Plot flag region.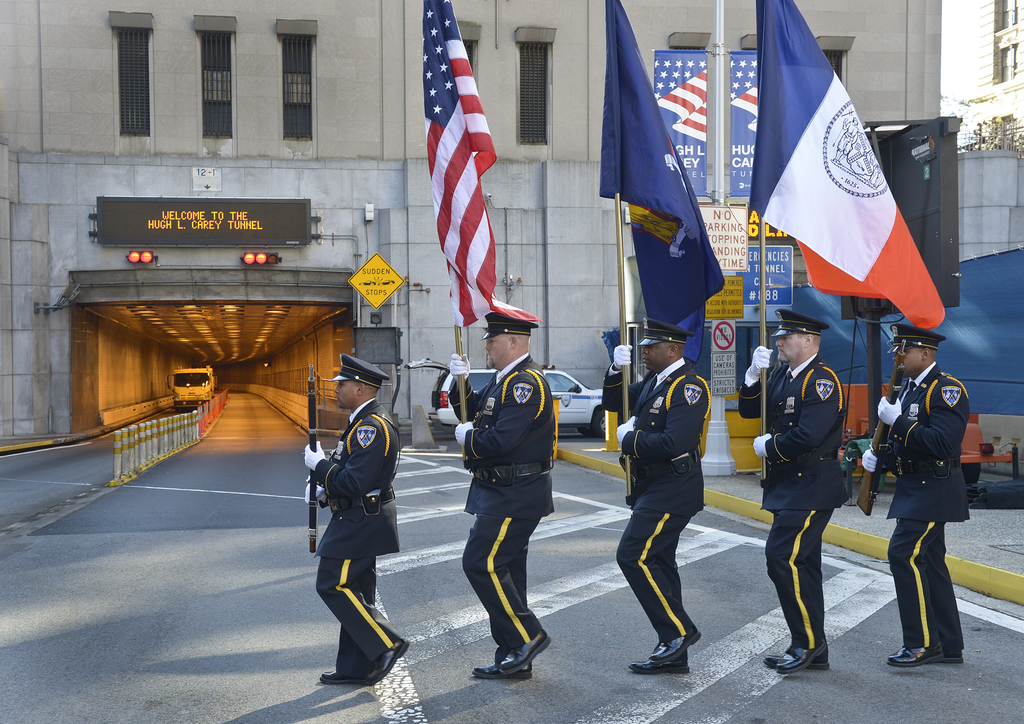
Plotted at pyautogui.locateOnScreen(742, 0, 950, 329).
